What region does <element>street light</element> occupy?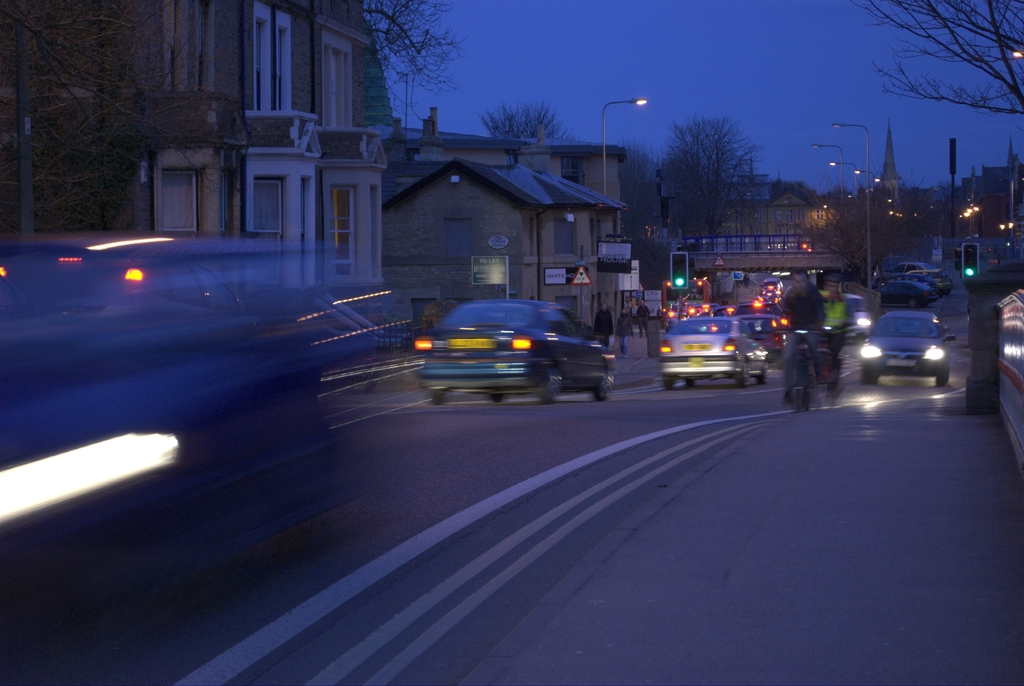
<region>876, 178, 885, 189</region>.
